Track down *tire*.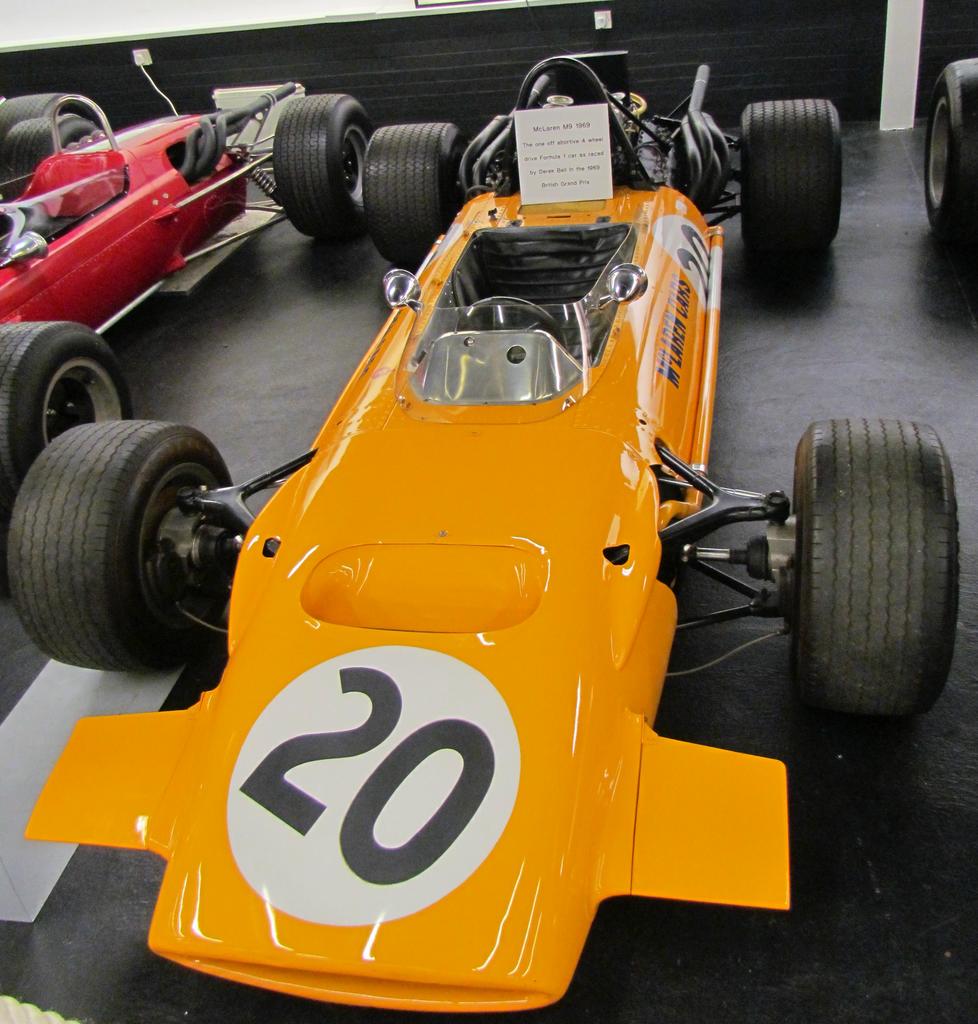
Tracked to left=794, top=417, right=956, bottom=708.
